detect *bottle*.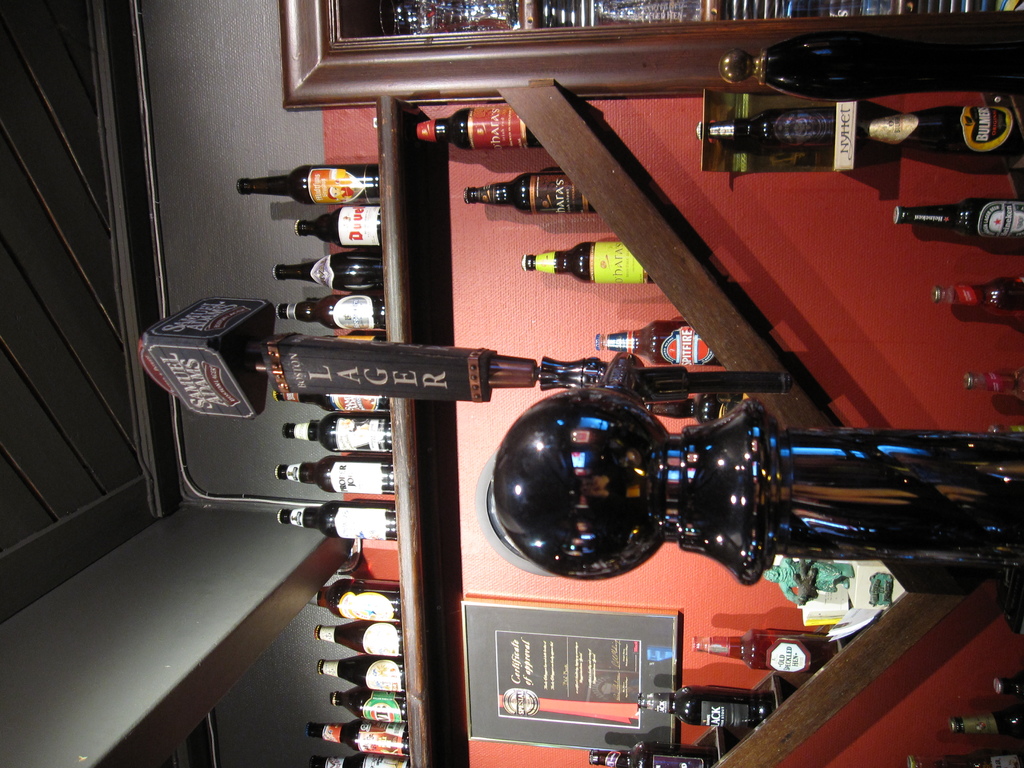
Detected at bbox=(275, 252, 384, 294).
